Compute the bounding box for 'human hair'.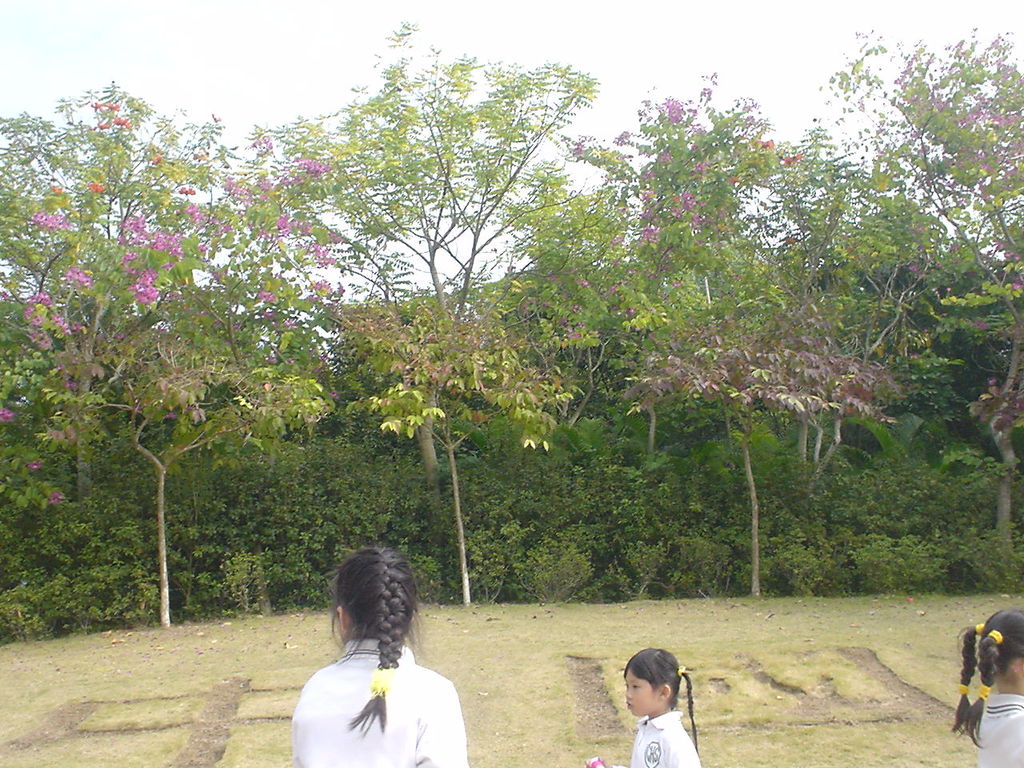
{"x1": 951, "y1": 610, "x2": 1023, "y2": 745}.
